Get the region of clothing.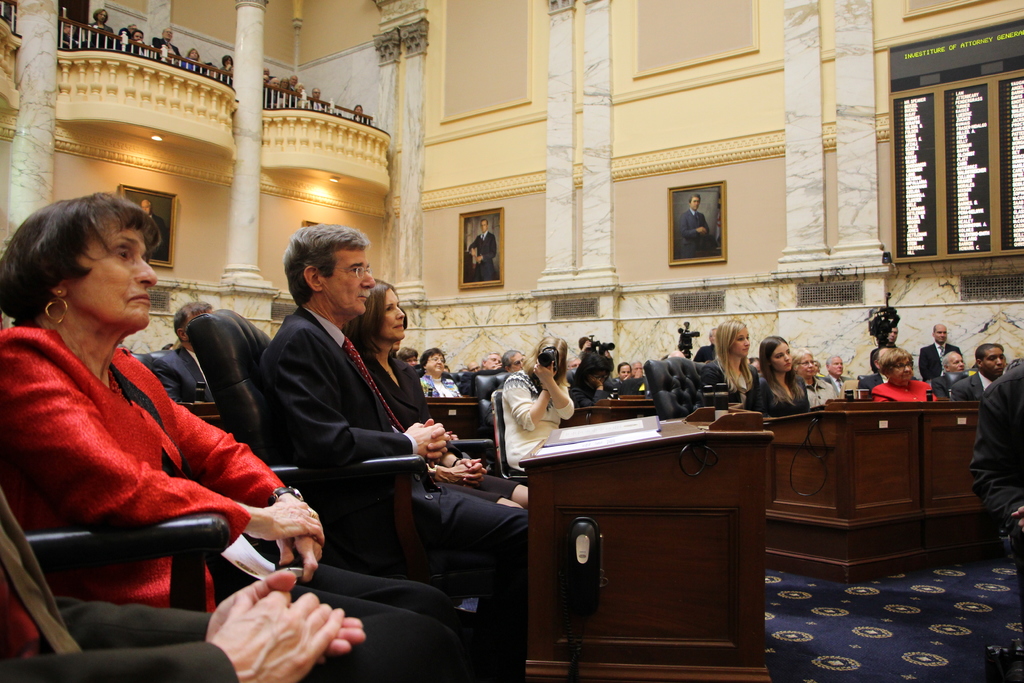
<box>410,365,458,401</box>.
